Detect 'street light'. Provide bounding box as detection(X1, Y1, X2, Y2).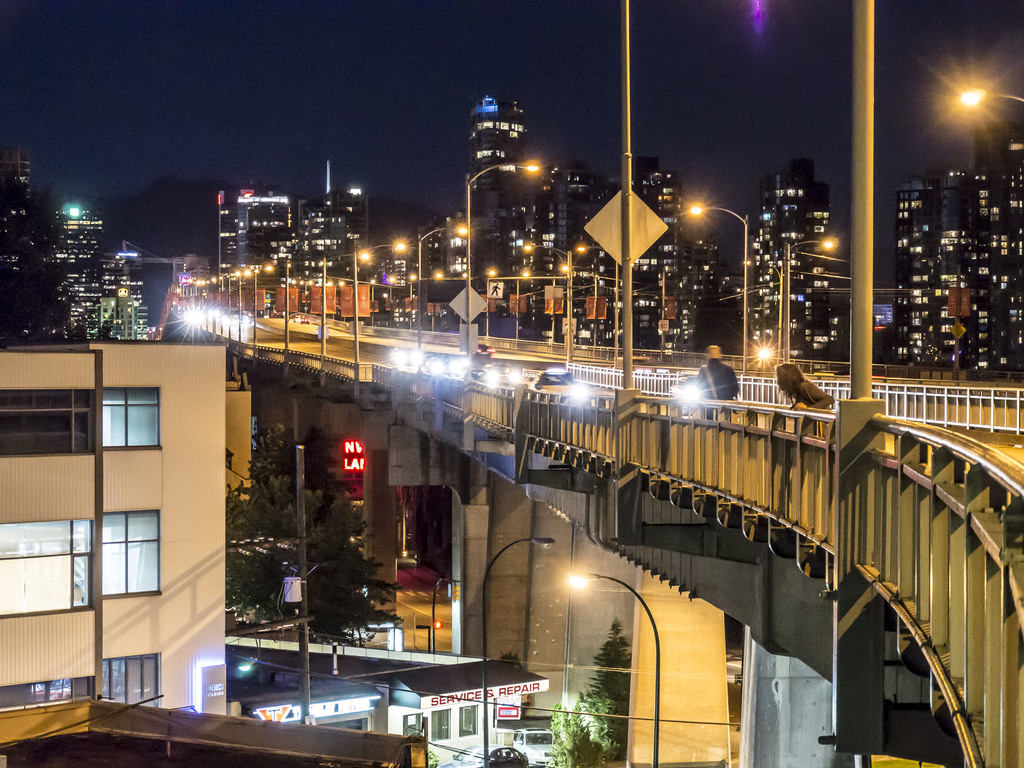
detection(415, 225, 471, 352).
